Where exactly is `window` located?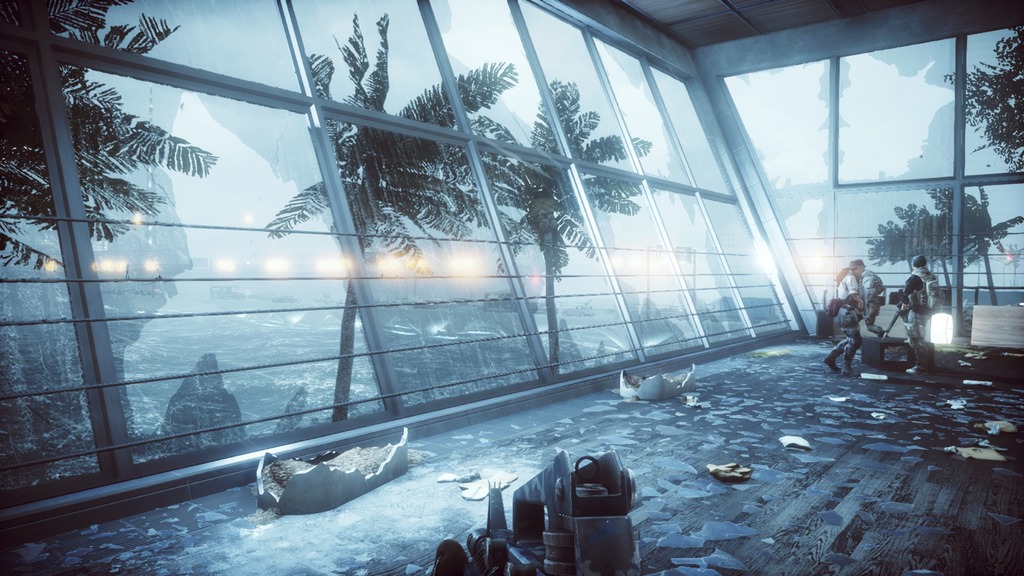
Its bounding box is <bbox>649, 185, 750, 348</bbox>.
